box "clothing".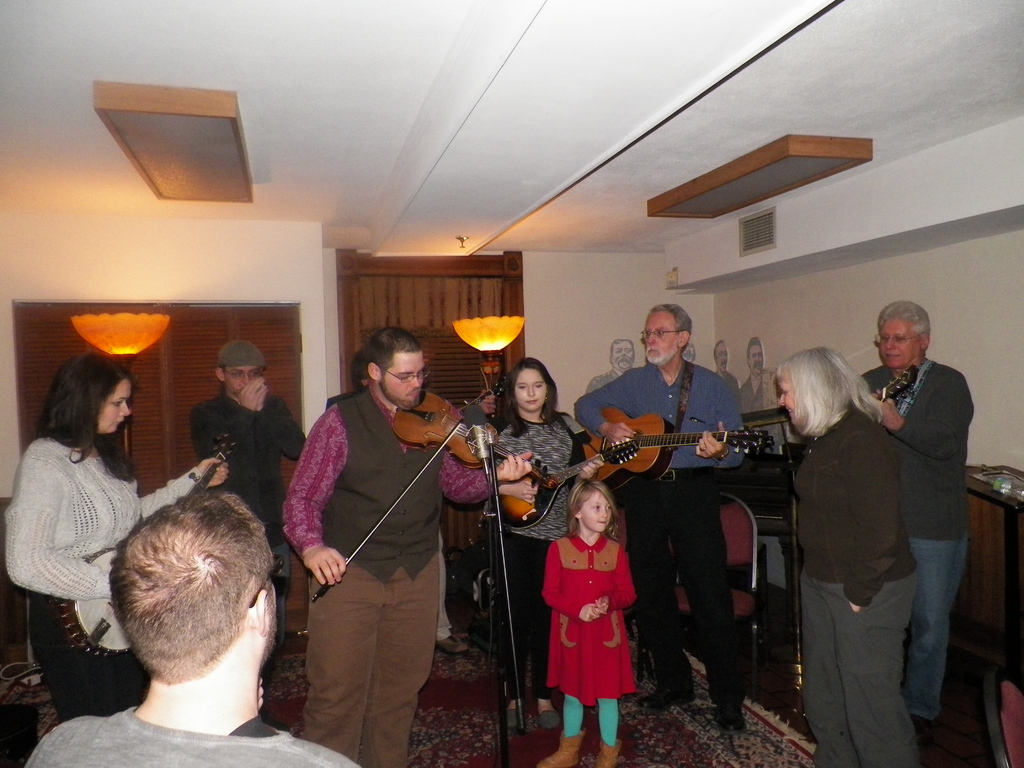
region(785, 404, 911, 767).
